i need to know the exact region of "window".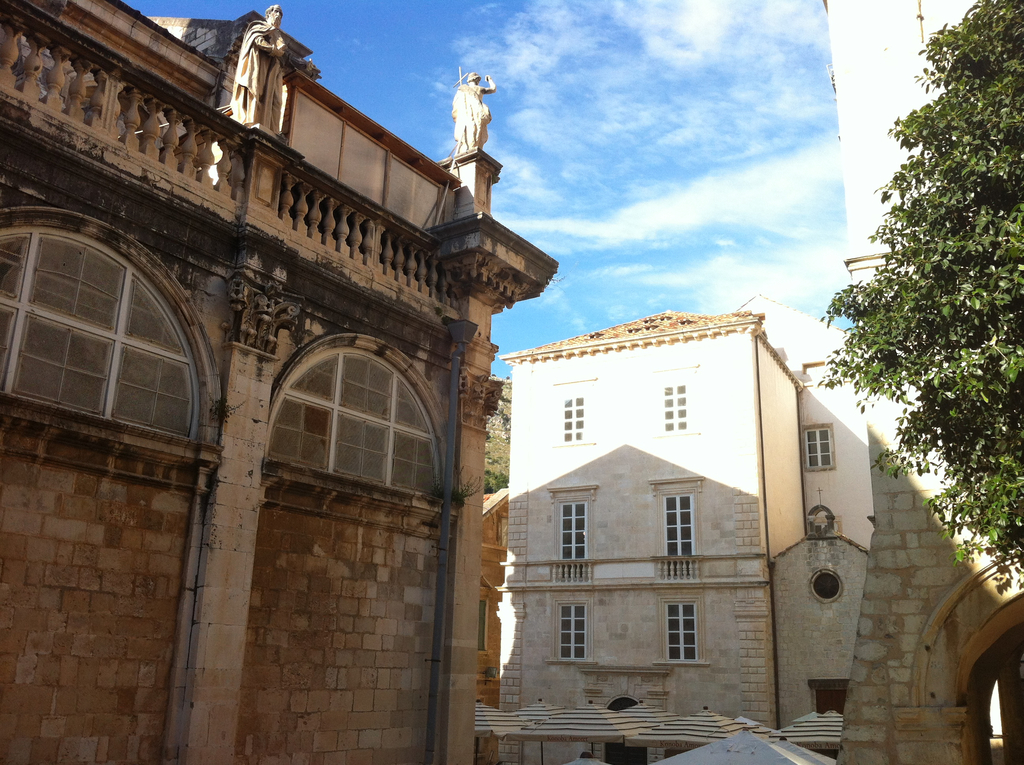
Region: region(802, 430, 836, 467).
